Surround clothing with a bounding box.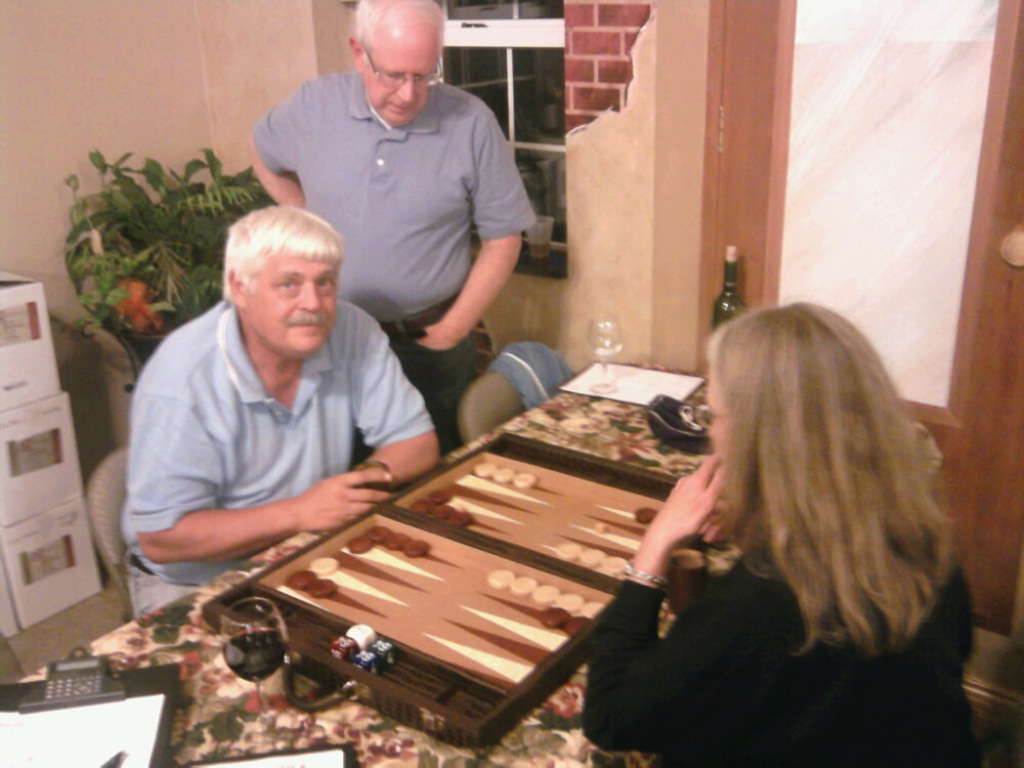
rect(124, 300, 442, 618).
